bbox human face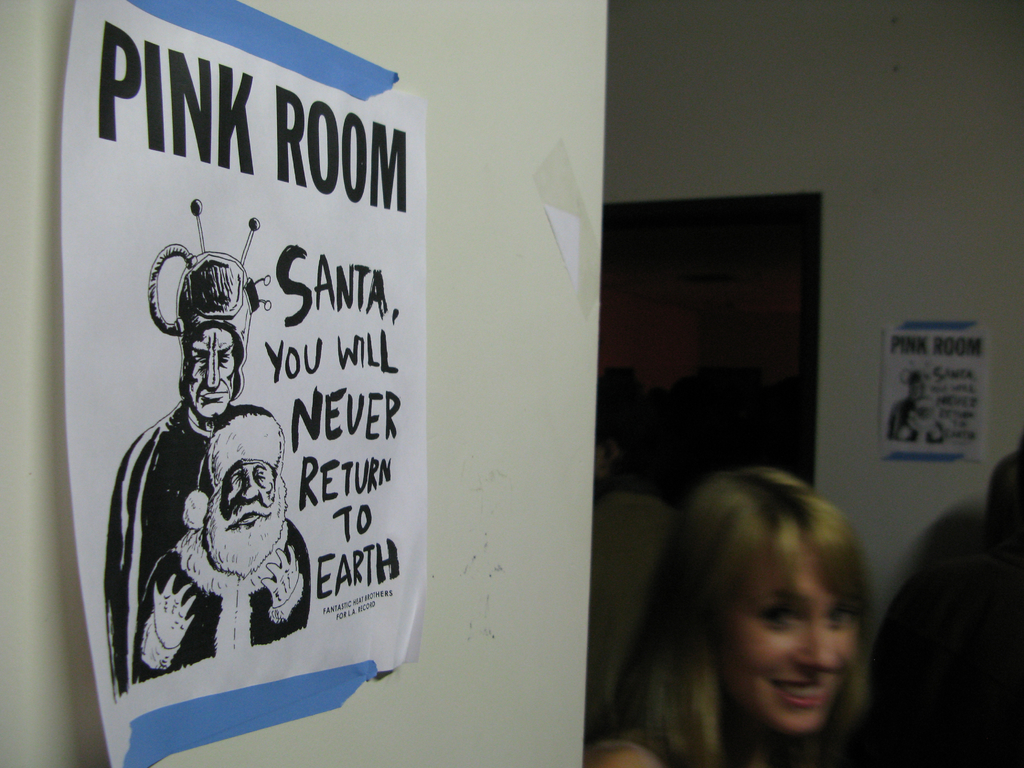
(218, 457, 282, 540)
